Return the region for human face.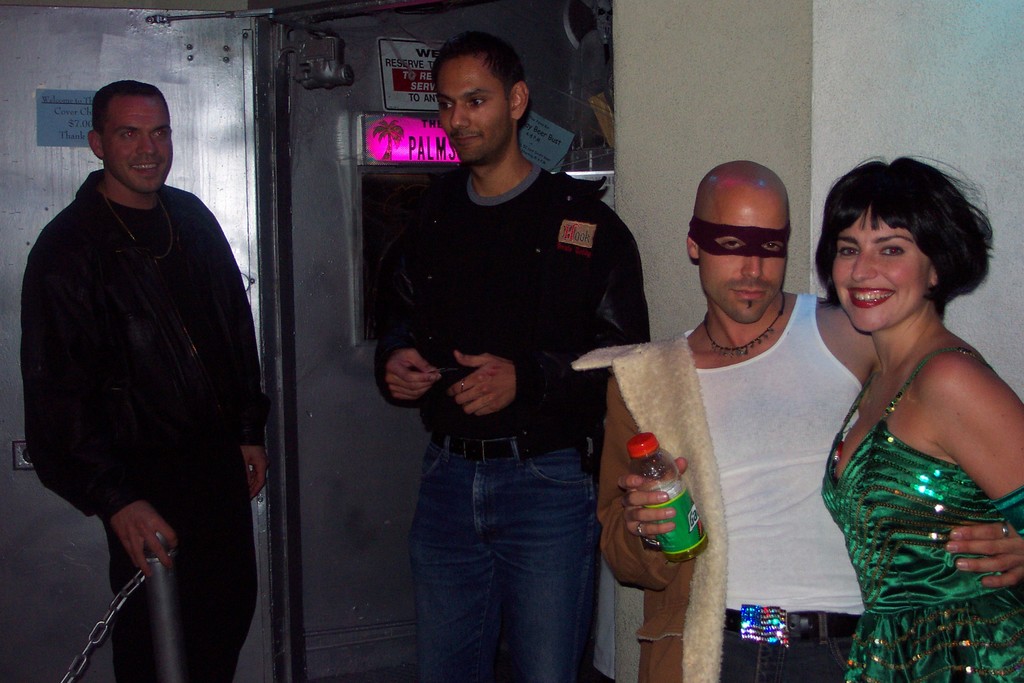
left=828, top=215, right=927, bottom=339.
